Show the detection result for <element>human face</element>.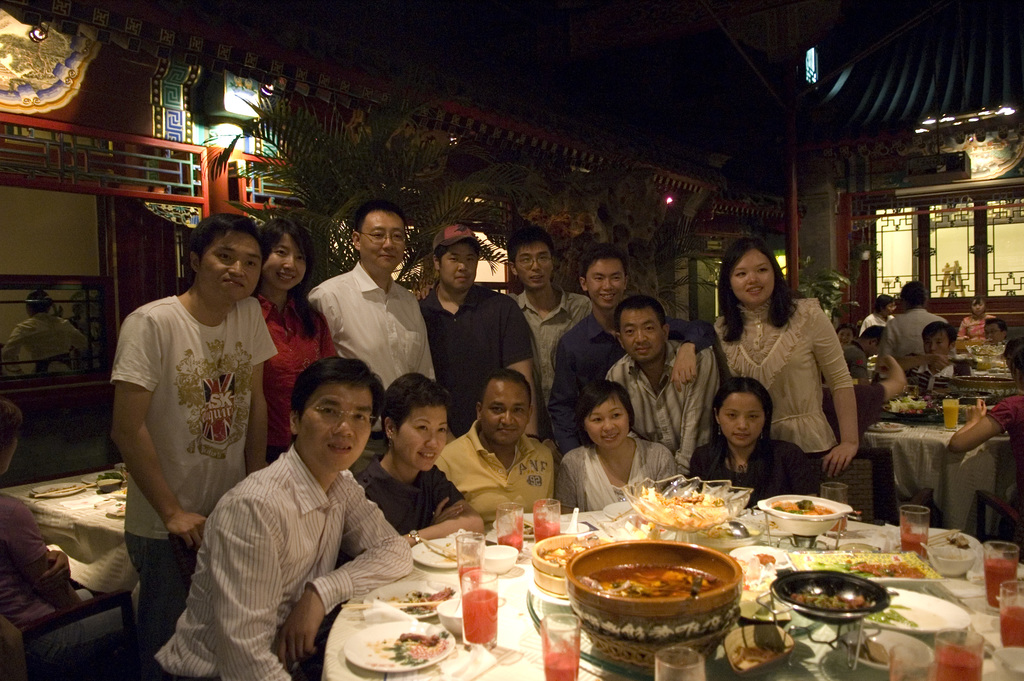
x1=621 y1=308 x2=662 y2=361.
